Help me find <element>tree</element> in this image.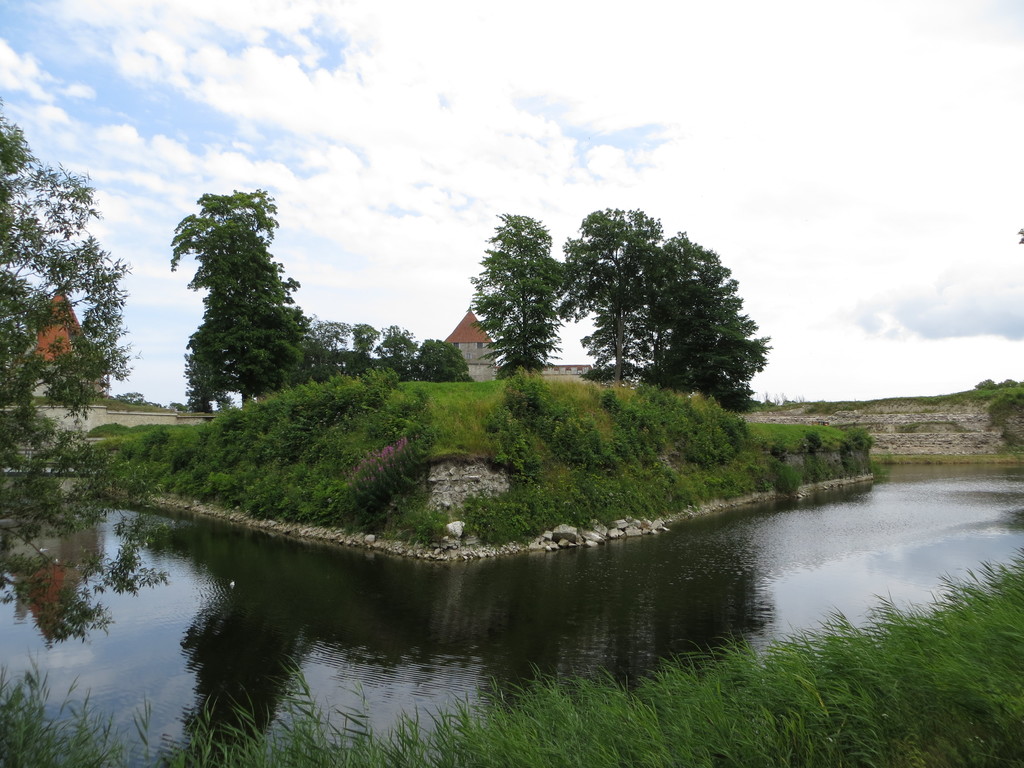
Found it: l=458, t=212, r=569, b=380.
